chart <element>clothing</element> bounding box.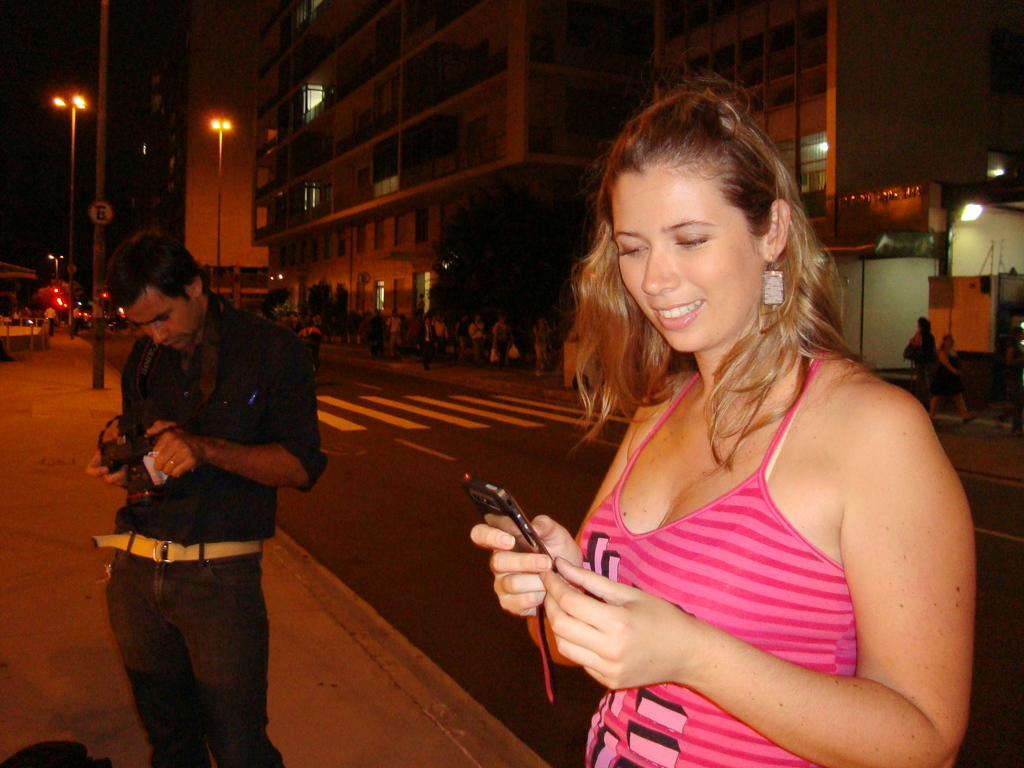
Charted: <region>515, 326, 960, 741</region>.
